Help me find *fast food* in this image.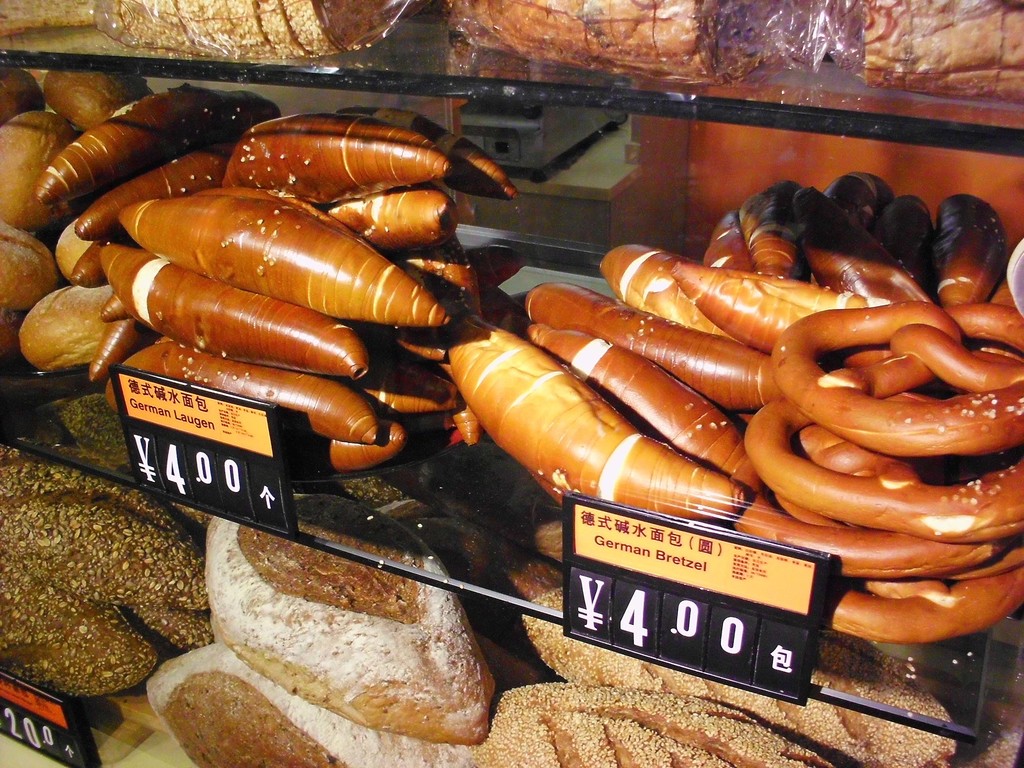
Found it: <box>529,585,952,767</box>.
